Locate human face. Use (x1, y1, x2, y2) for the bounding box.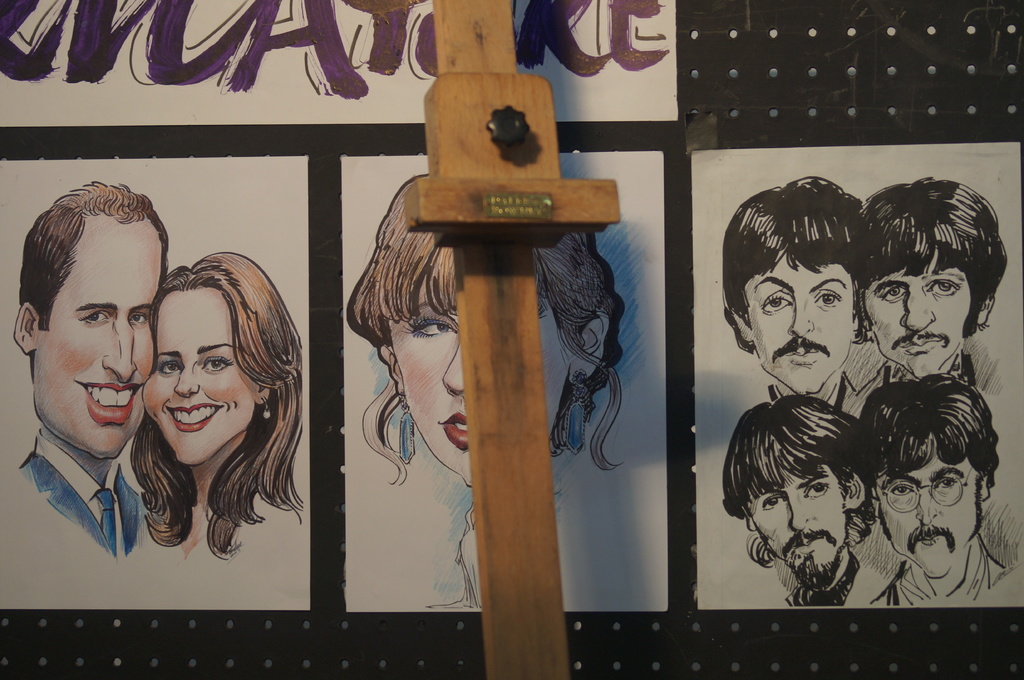
(143, 289, 255, 466).
